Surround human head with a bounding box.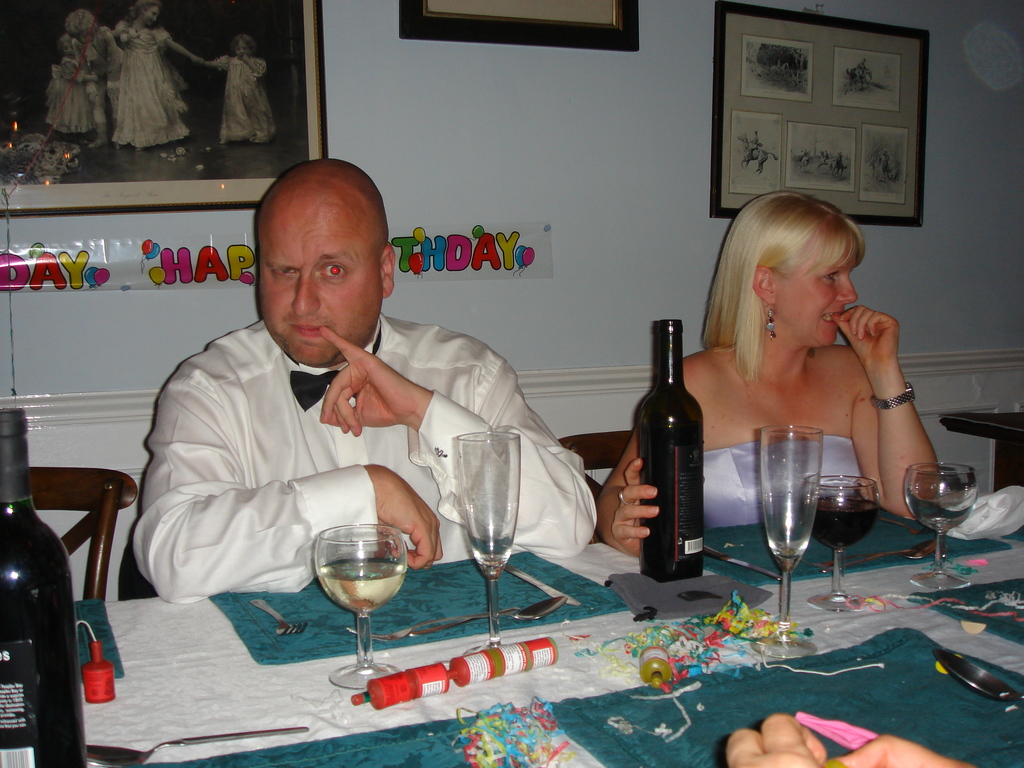
(137,0,161,28).
